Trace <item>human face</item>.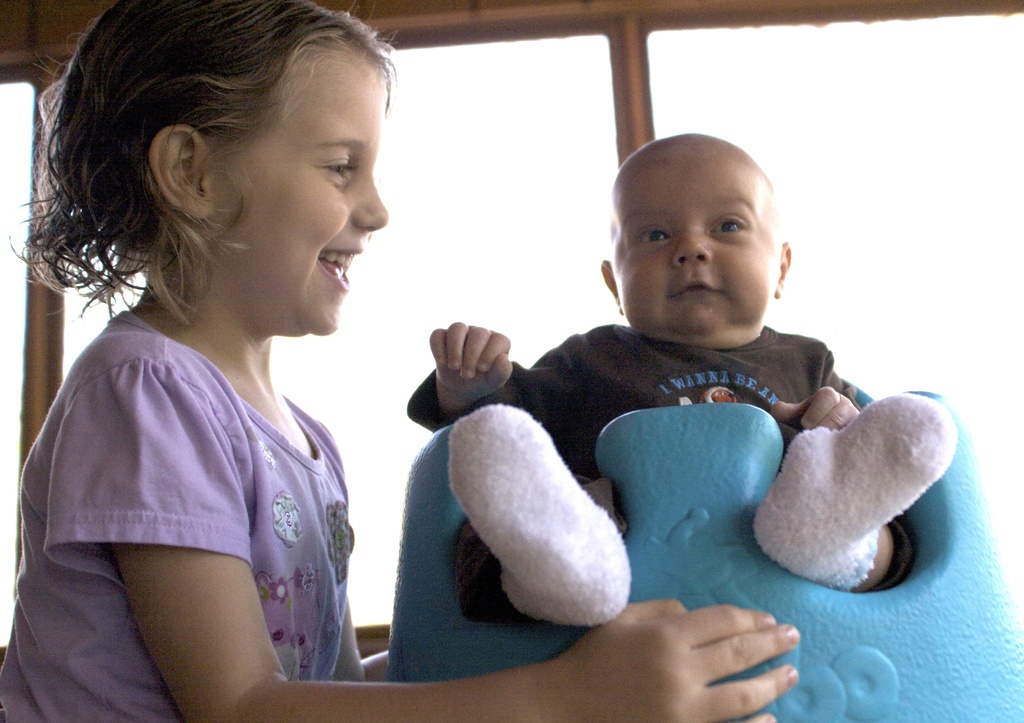
Traced to left=614, top=152, right=785, bottom=339.
